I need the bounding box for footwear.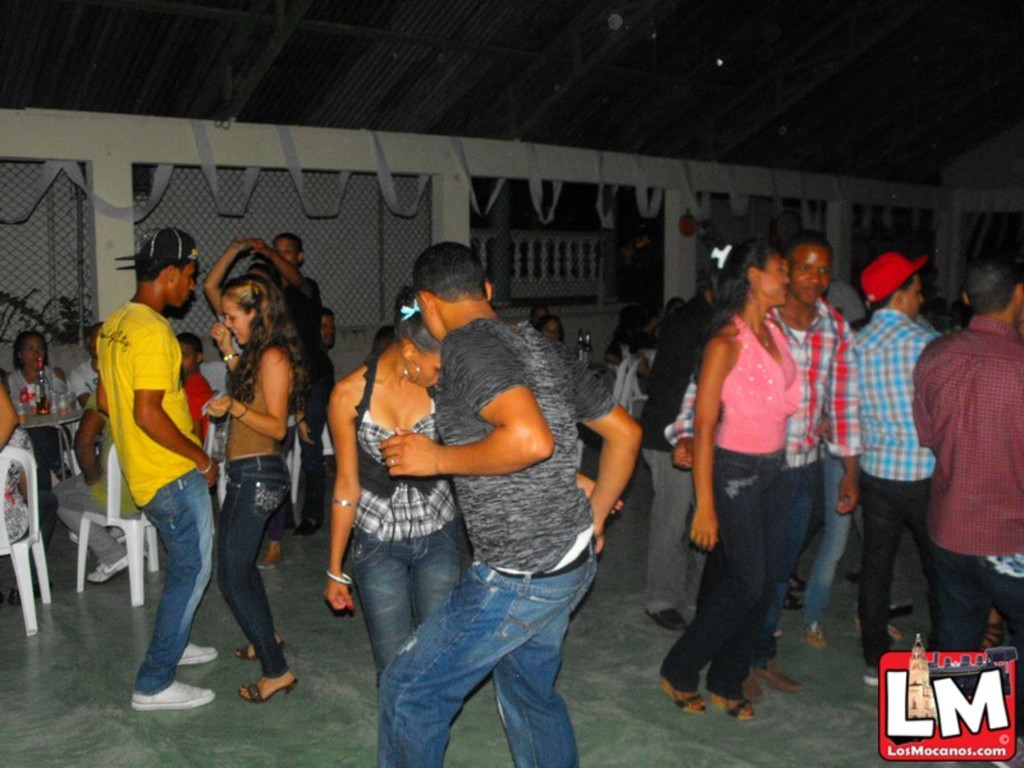
Here it is: rect(289, 520, 323, 536).
